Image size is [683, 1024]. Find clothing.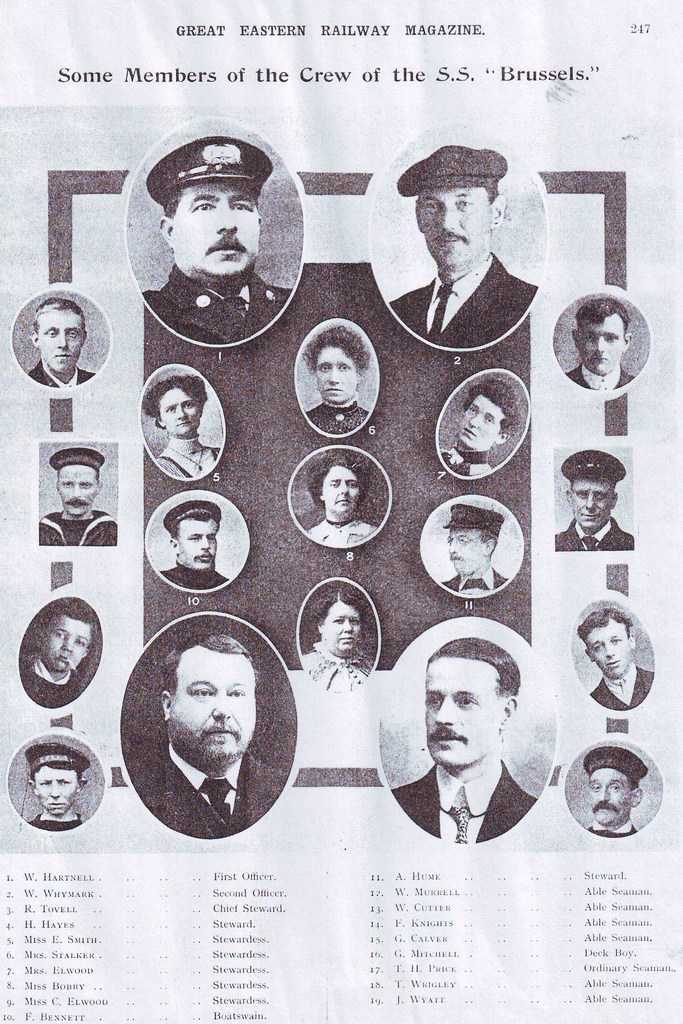
bbox=[21, 657, 86, 705].
